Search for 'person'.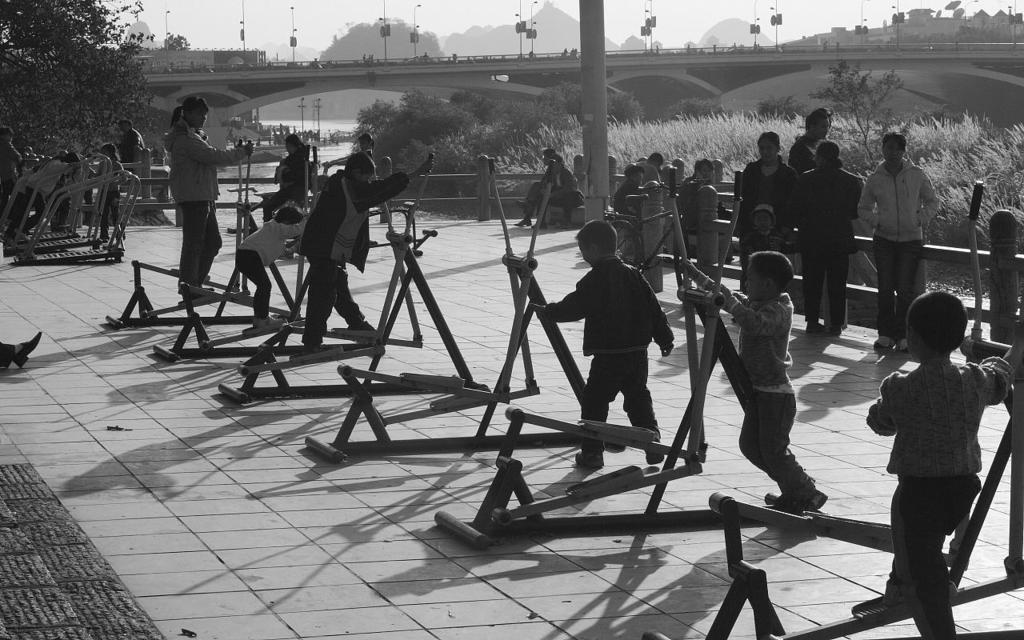
Found at box=[525, 149, 578, 230].
